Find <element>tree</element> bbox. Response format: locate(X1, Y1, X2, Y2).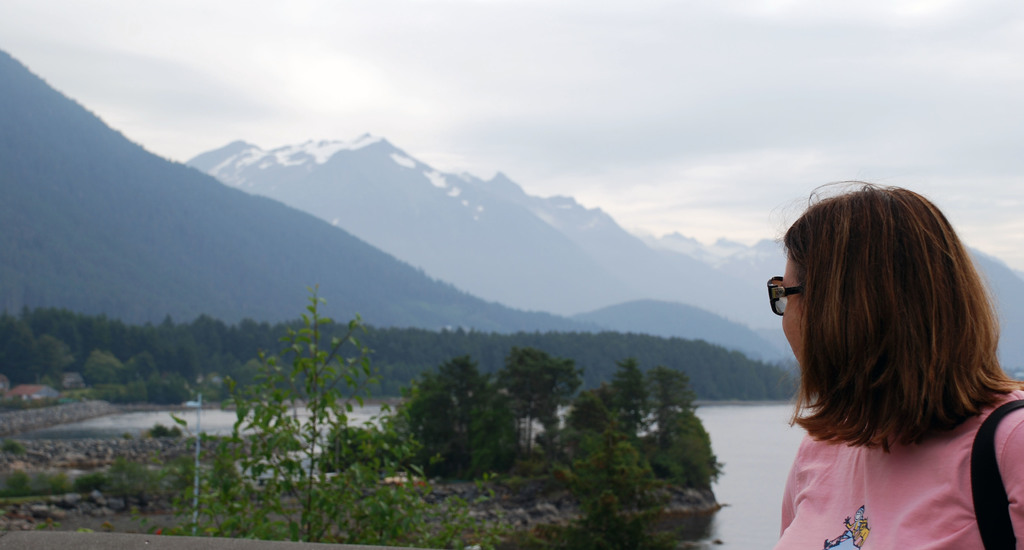
locate(175, 290, 499, 544).
